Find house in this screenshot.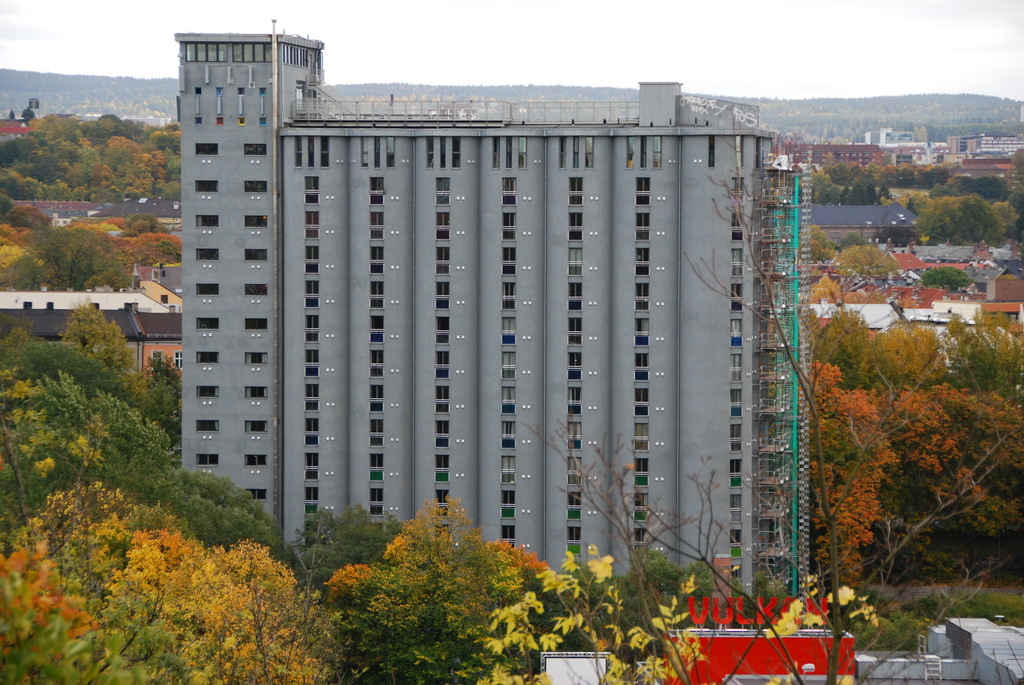
The bounding box for house is 799:199:918:248.
